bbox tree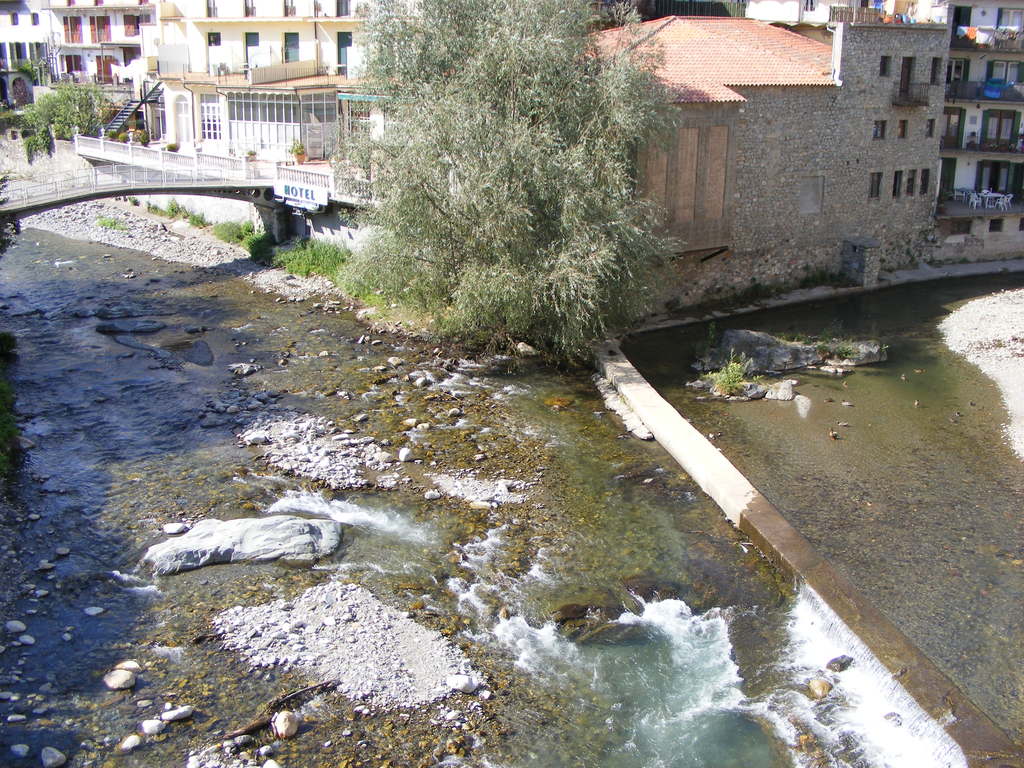
[333, 0, 690, 365]
